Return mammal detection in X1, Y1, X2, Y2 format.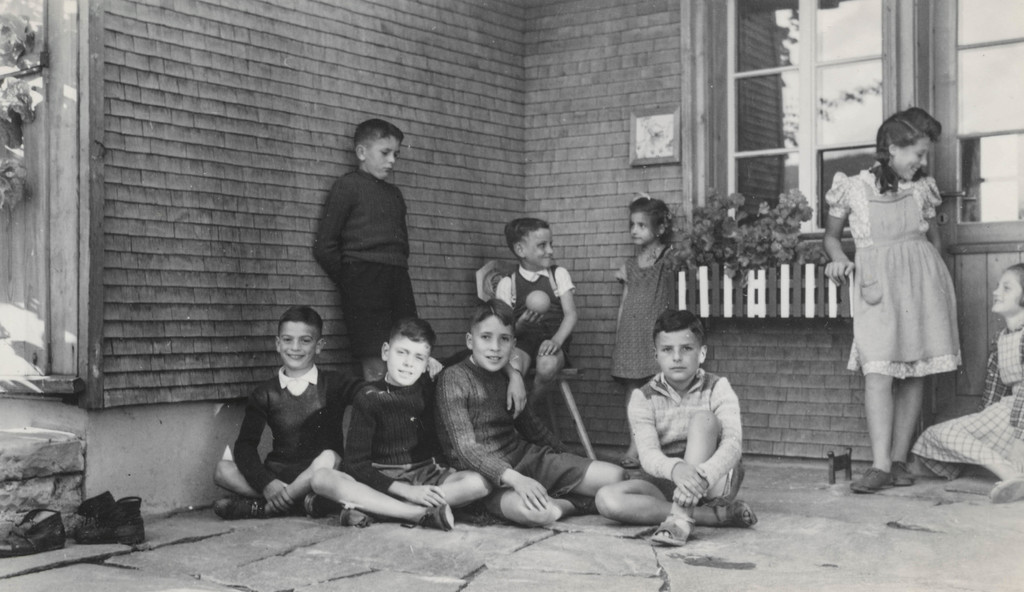
307, 312, 489, 528.
